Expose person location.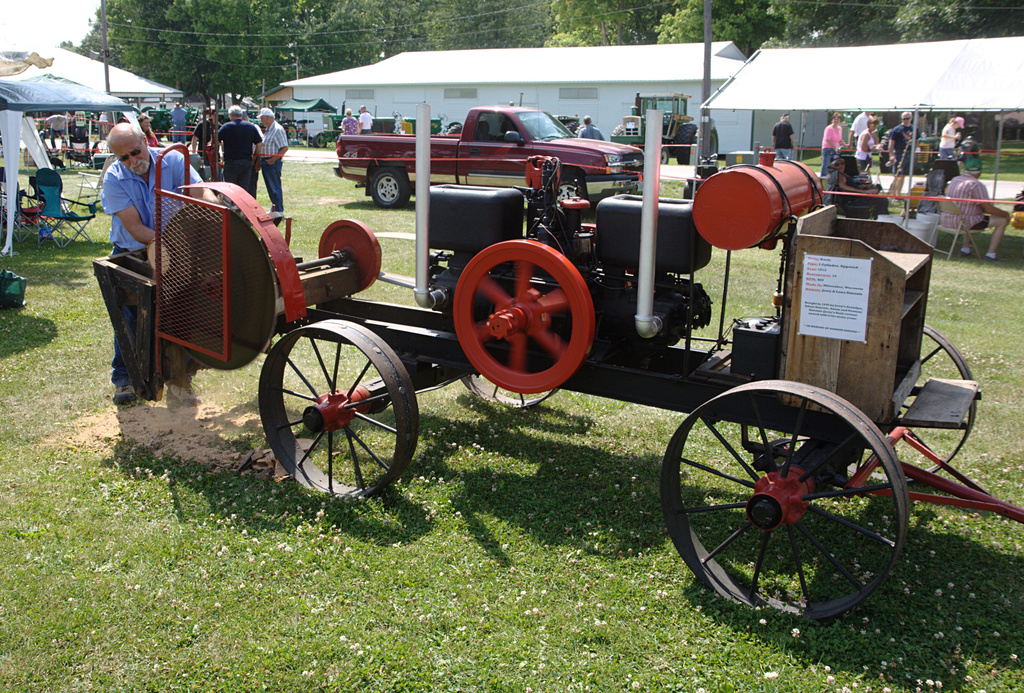
Exposed at <region>884, 117, 921, 170</region>.
